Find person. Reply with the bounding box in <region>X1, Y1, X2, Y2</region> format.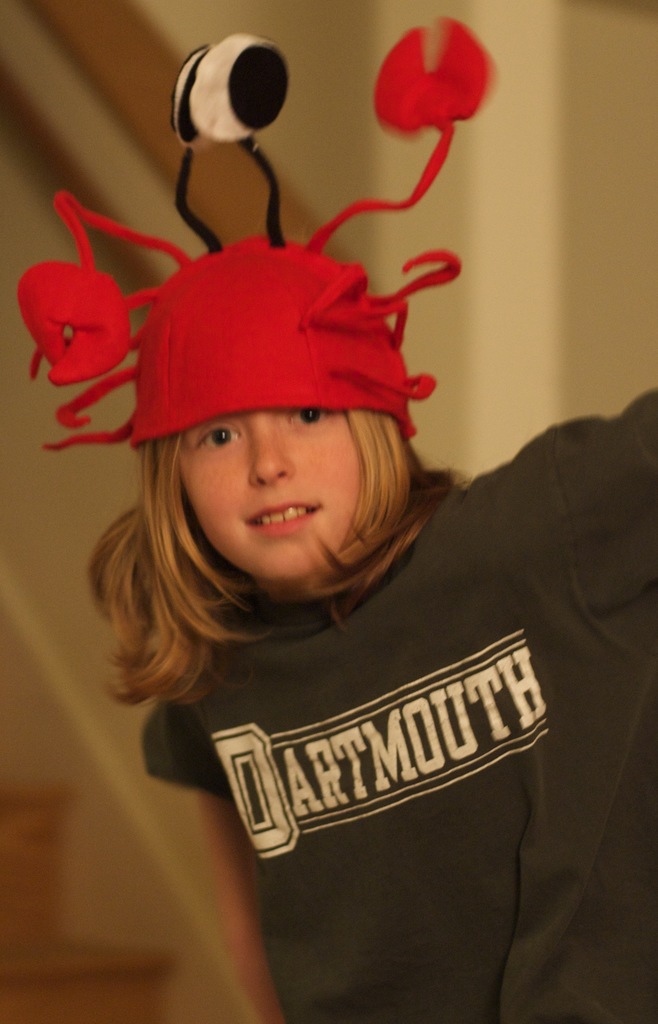
<region>10, 120, 657, 1023</region>.
